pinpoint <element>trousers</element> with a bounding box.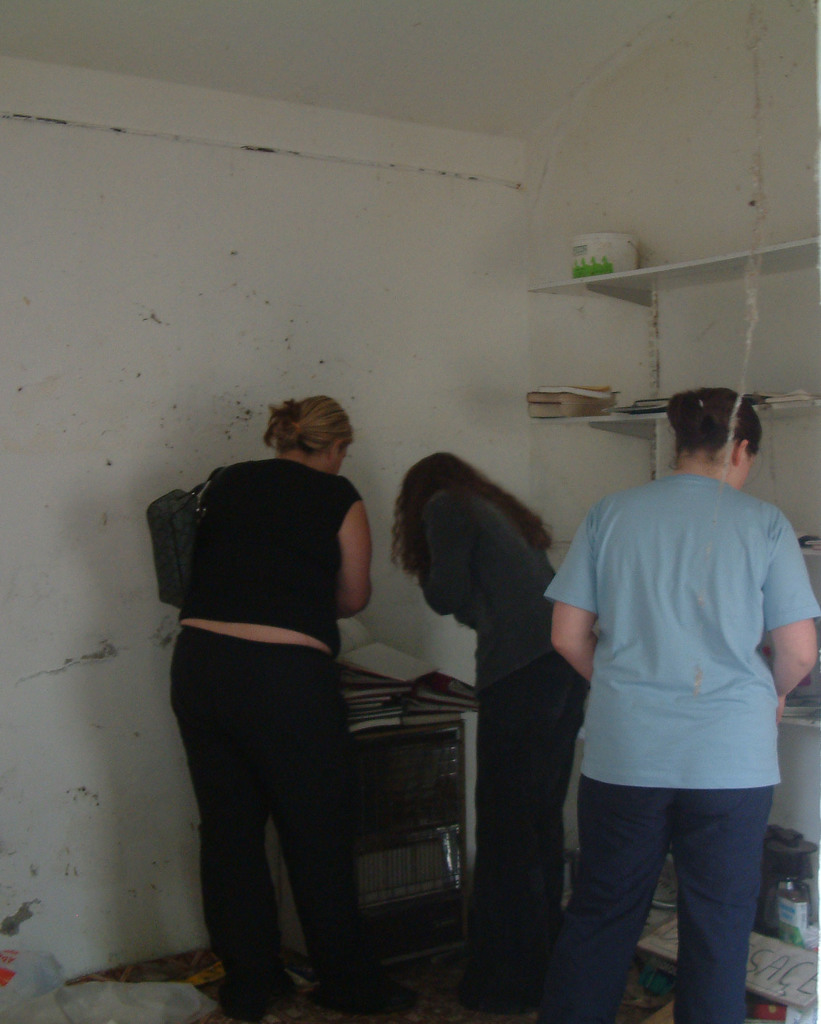
169,625,364,1014.
